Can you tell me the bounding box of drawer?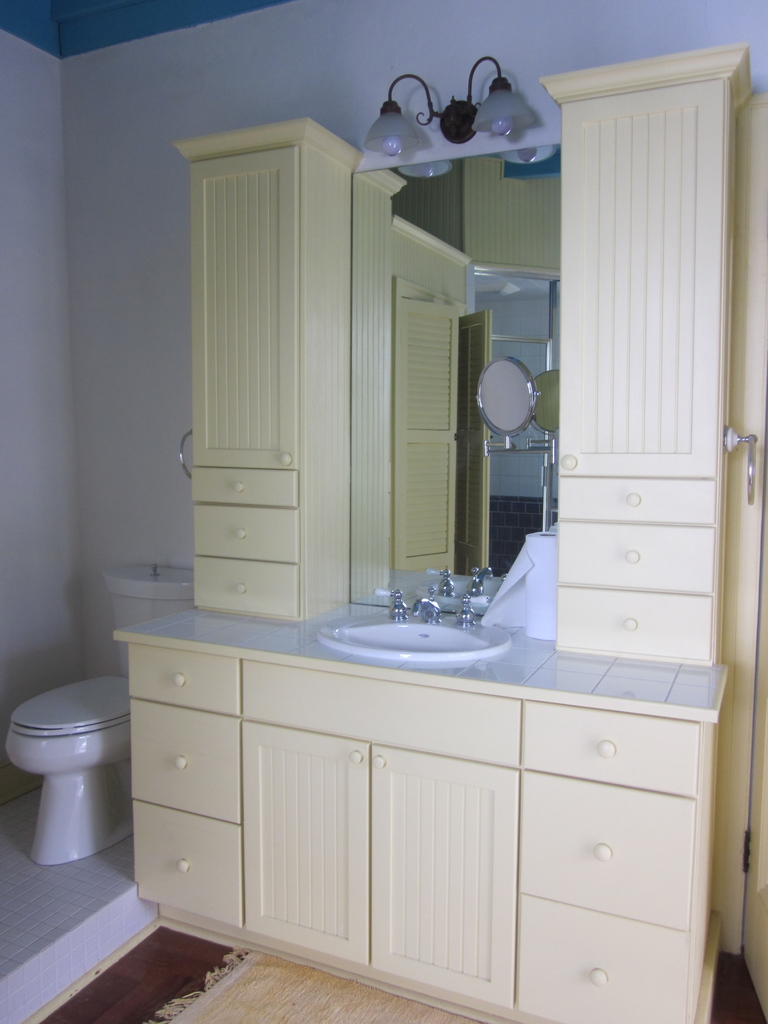
select_region(189, 469, 300, 506).
